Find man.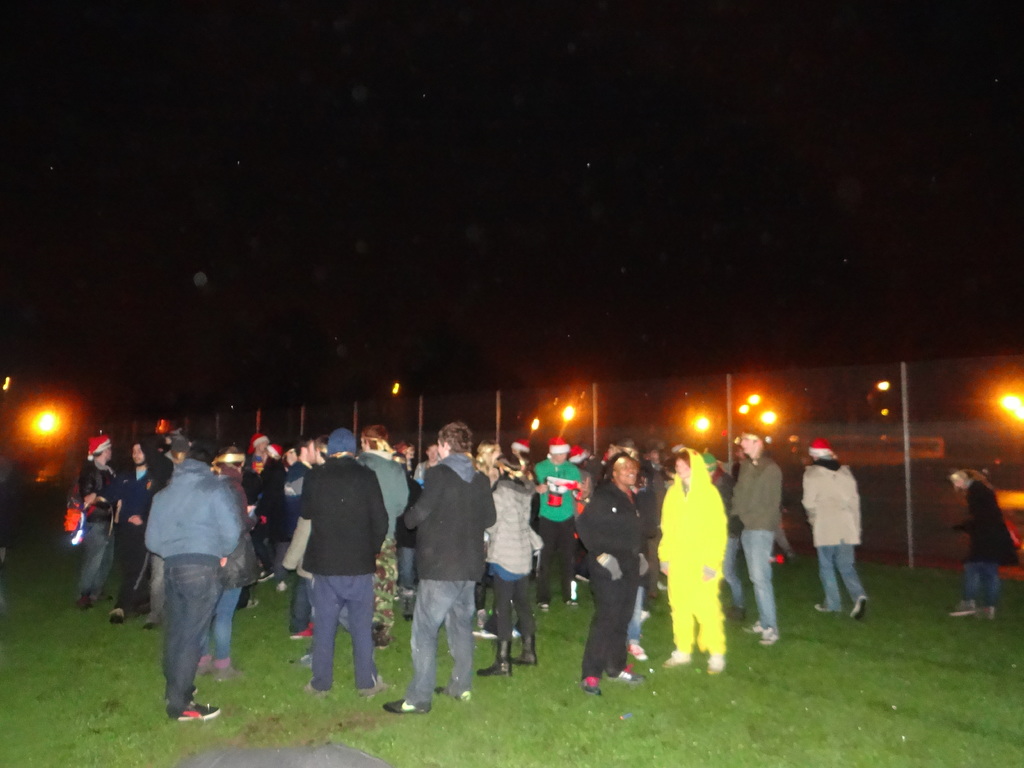
<box>794,435,870,624</box>.
